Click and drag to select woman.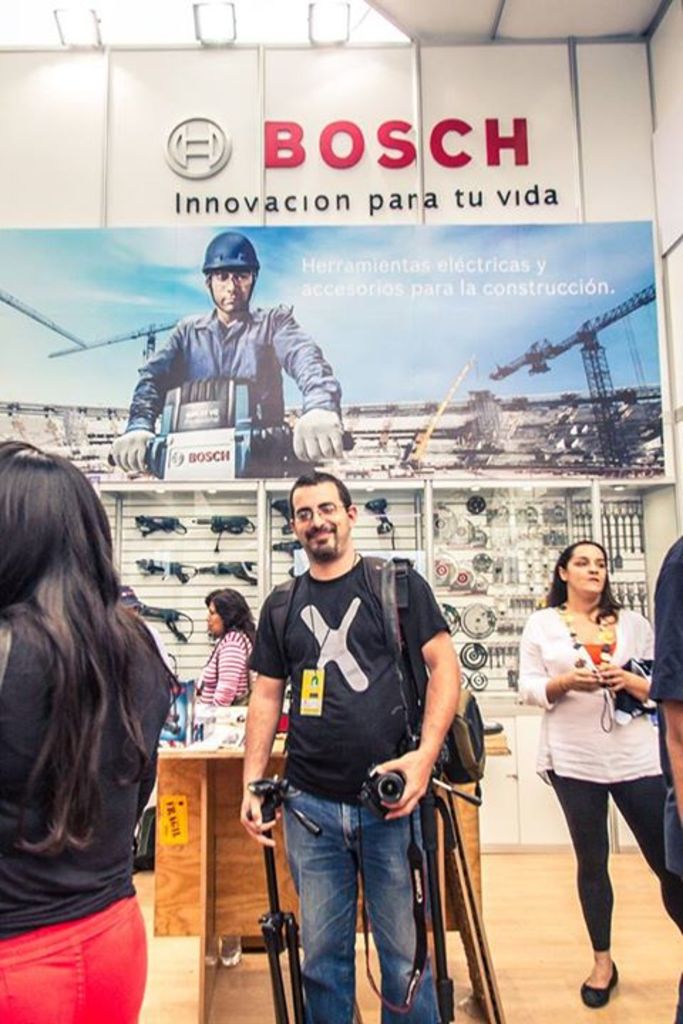
Selection: 508 536 682 1007.
